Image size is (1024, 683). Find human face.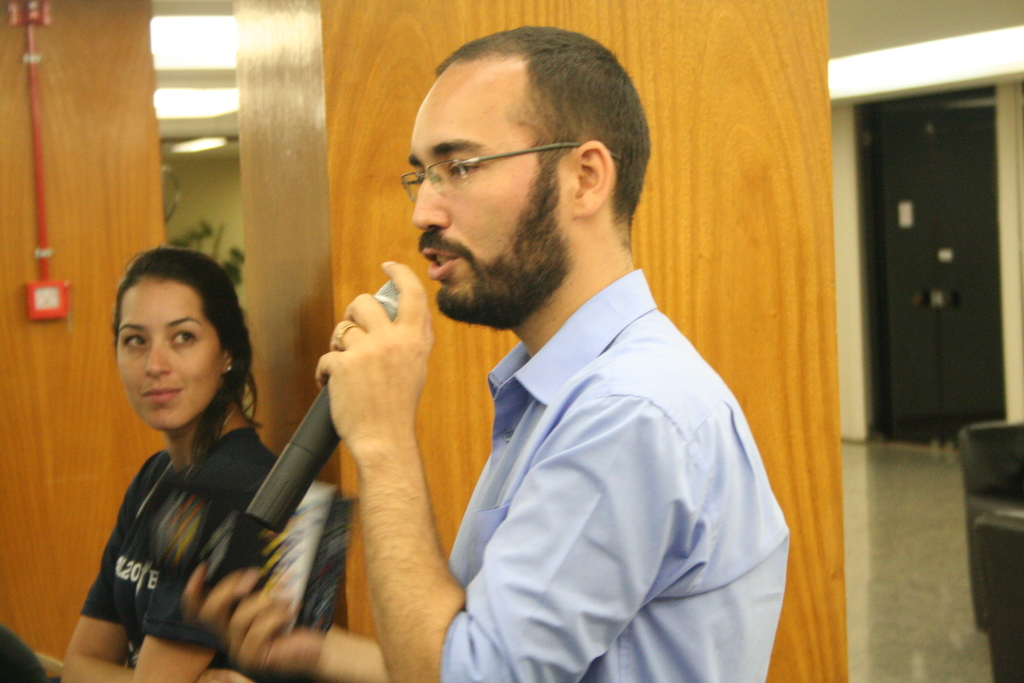
{"x1": 409, "y1": 62, "x2": 566, "y2": 325}.
